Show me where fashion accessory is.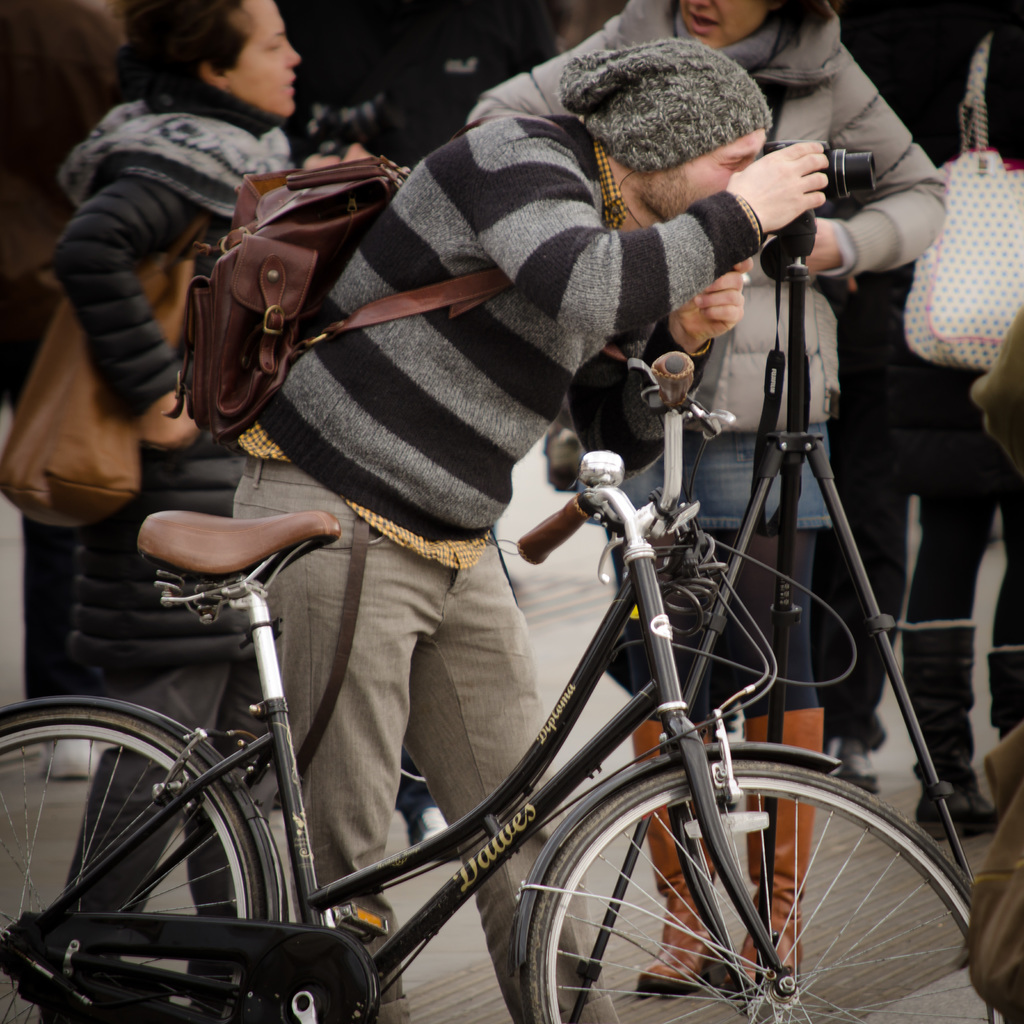
fashion accessory is at select_region(719, 707, 824, 987).
